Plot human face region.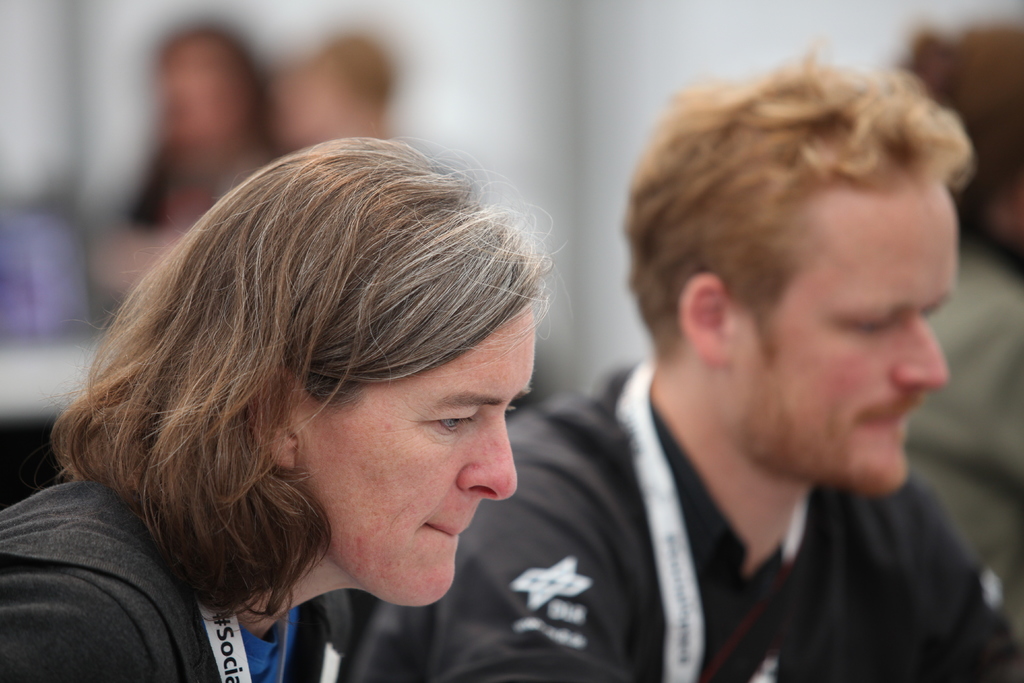
Plotted at (739,186,963,490).
